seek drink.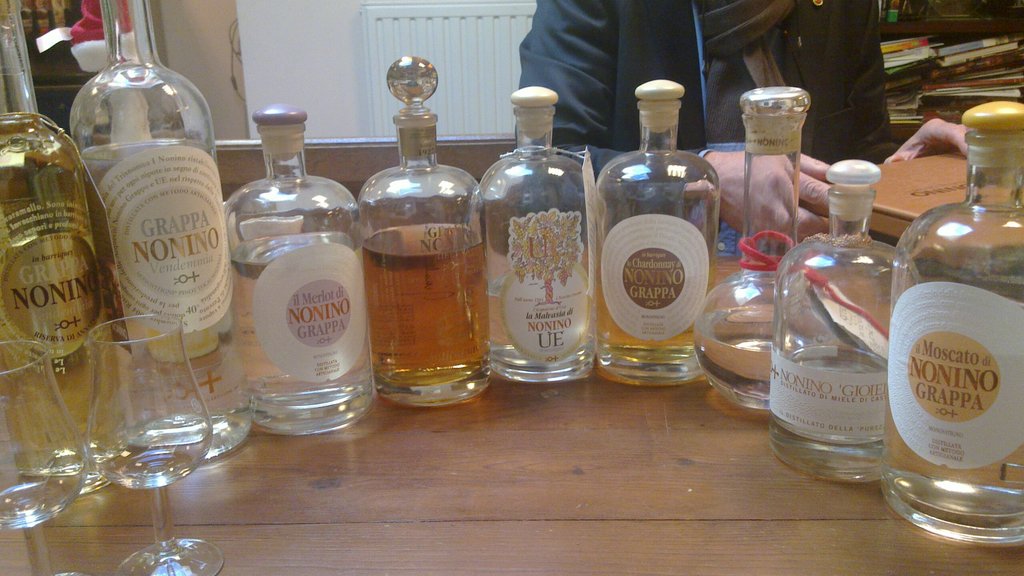
(x1=0, y1=0, x2=129, y2=493).
